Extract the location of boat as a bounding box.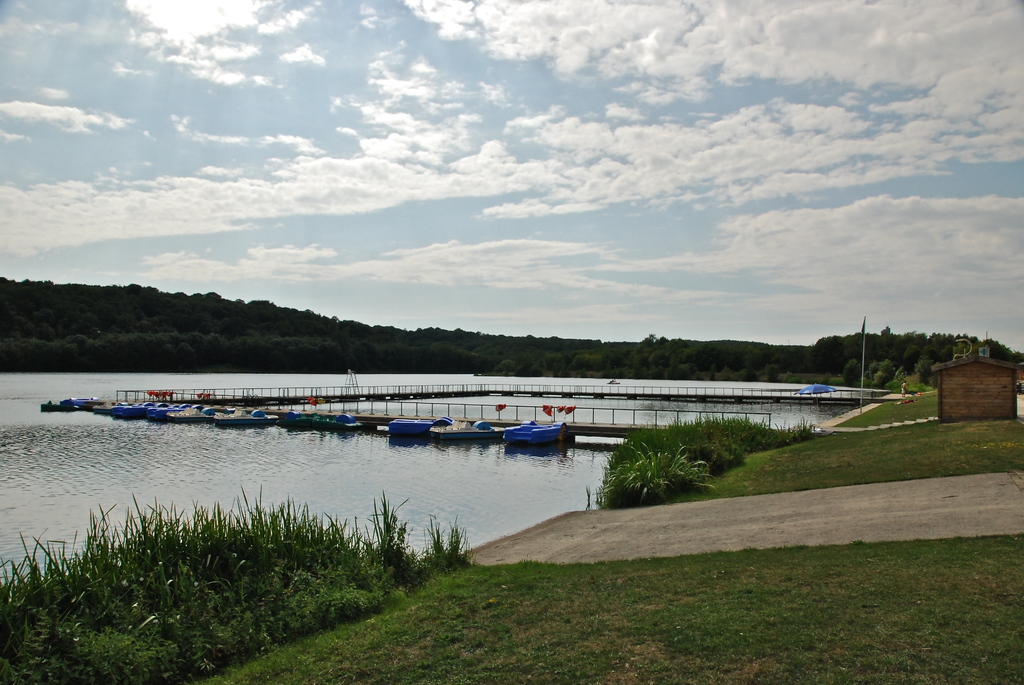
pyautogui.locateOnScreen(485, 415, 577, 461).
